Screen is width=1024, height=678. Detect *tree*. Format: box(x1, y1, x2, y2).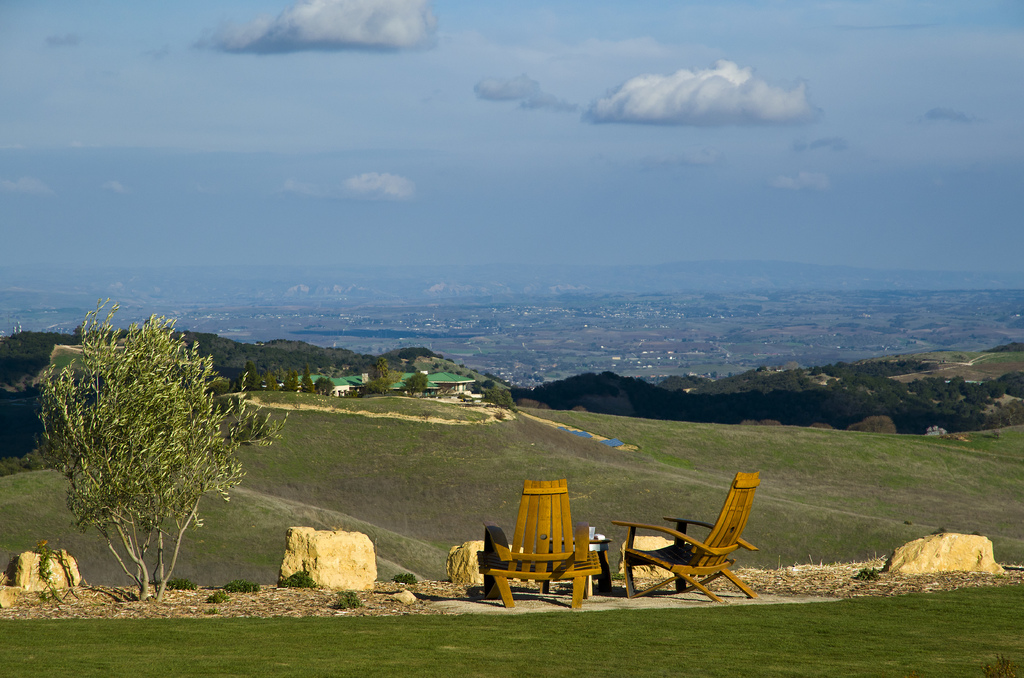
box(317, 380, 345, 399).
